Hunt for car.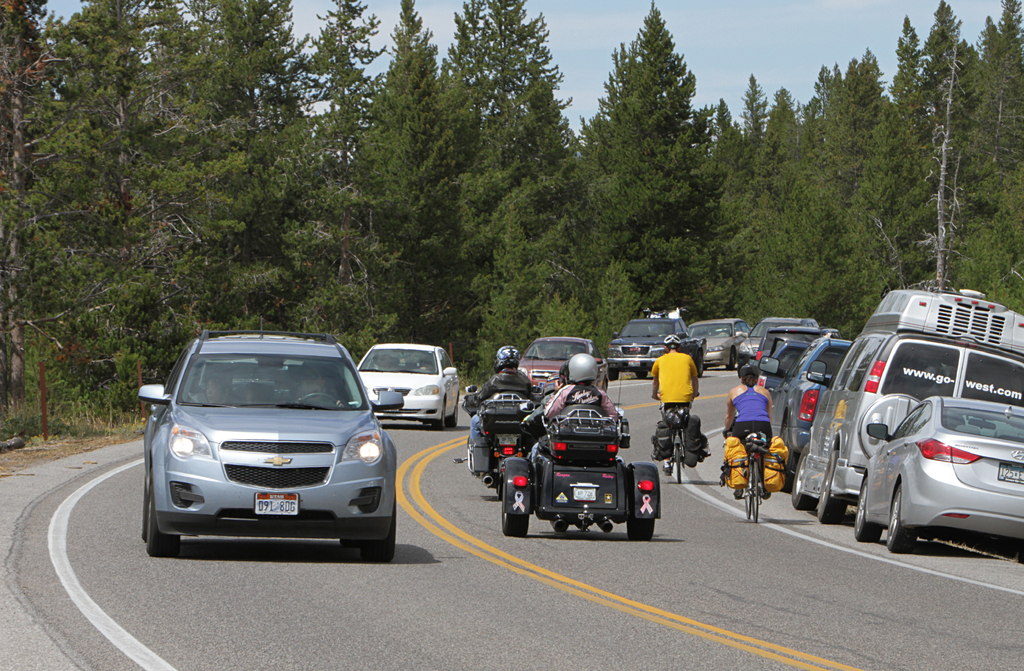
Hunted down at (741, 334, 800, 366).
